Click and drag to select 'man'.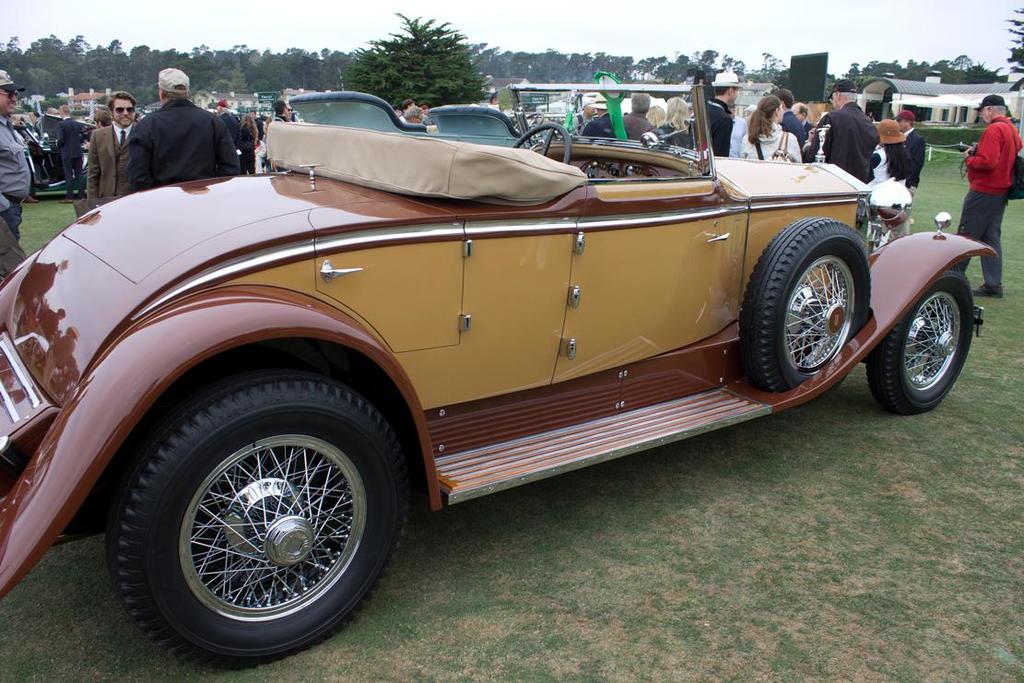
Selection: x1=88 y1=80 x2=138 y2=215.
